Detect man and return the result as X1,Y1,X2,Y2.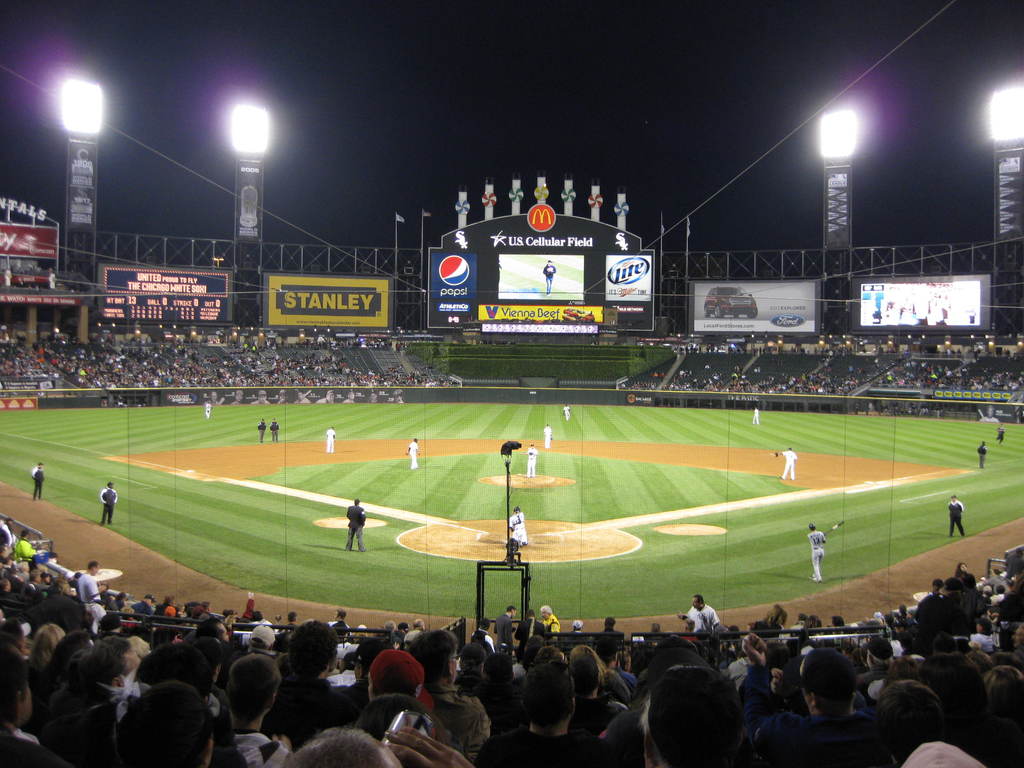
541,420,552,450.
